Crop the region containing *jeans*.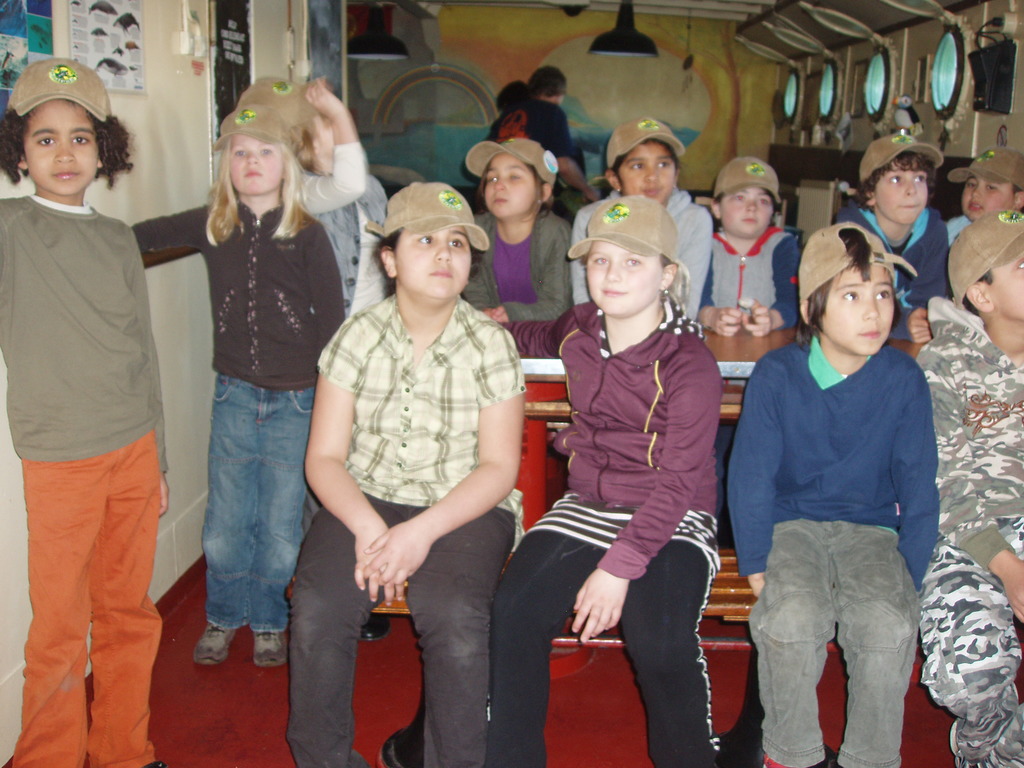
Crop region: [left=184, top=350, right=305, bottom=668].
